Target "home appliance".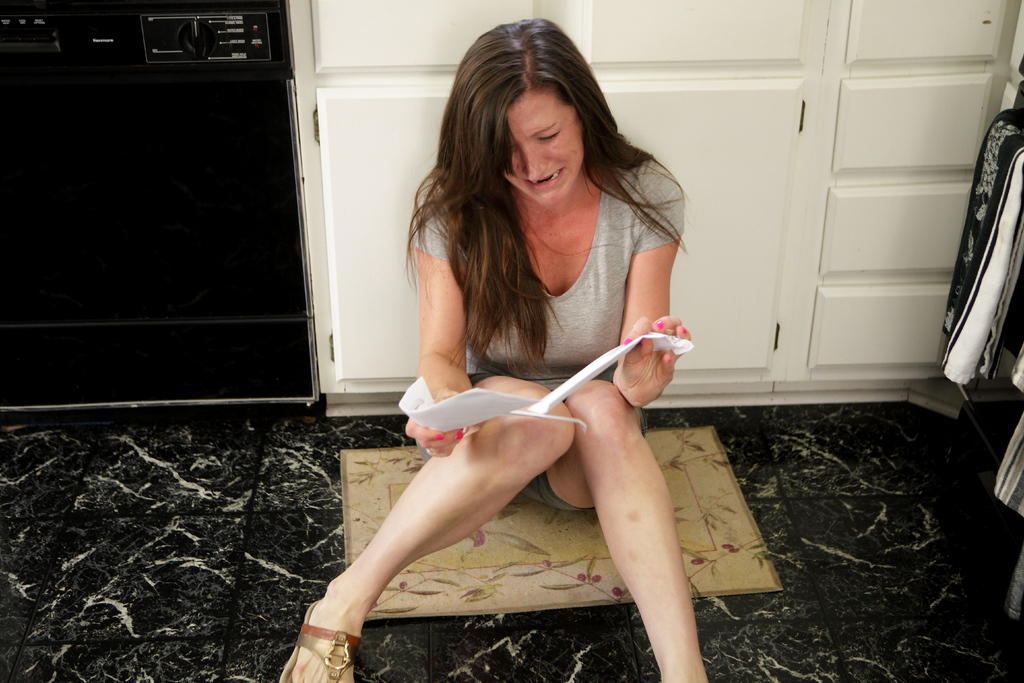
Target region: [x1=0, y1=0, x2=317, y2=407].
